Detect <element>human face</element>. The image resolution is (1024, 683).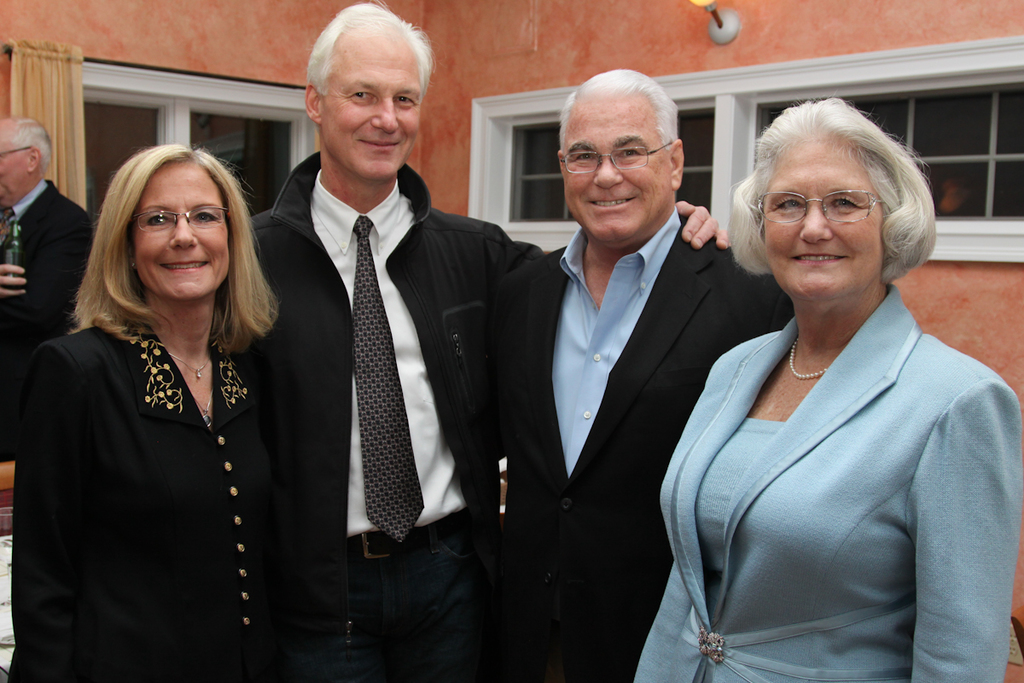
select_region(321, 29, 422, 171).
